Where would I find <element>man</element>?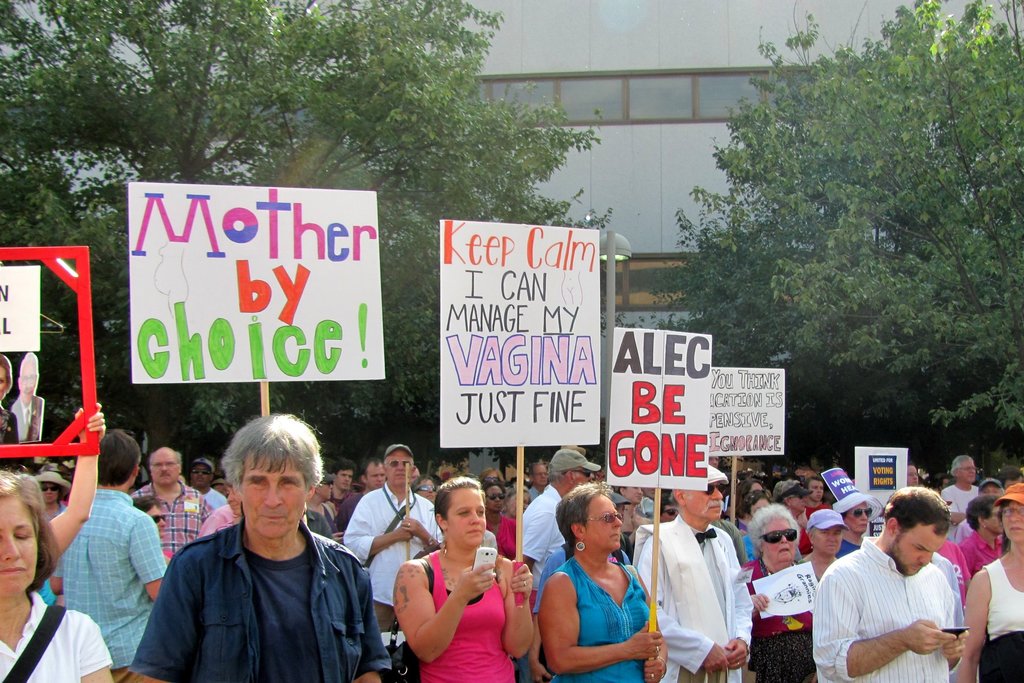
At left=329, top=457, right=355, bottom=518.
